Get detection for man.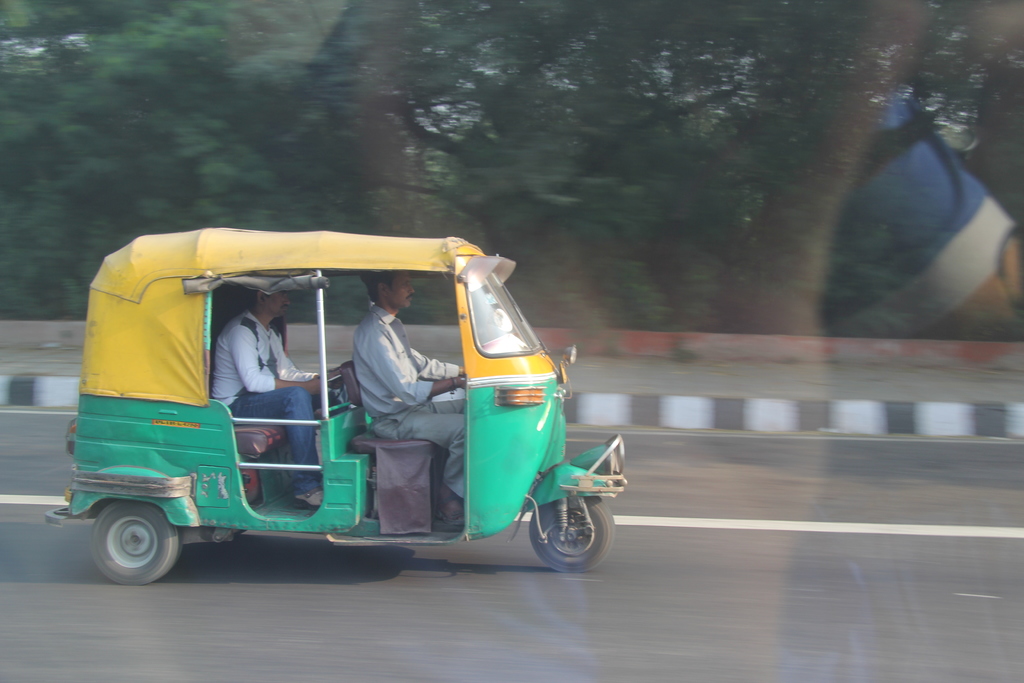
Detection: 208 292 326 503.
